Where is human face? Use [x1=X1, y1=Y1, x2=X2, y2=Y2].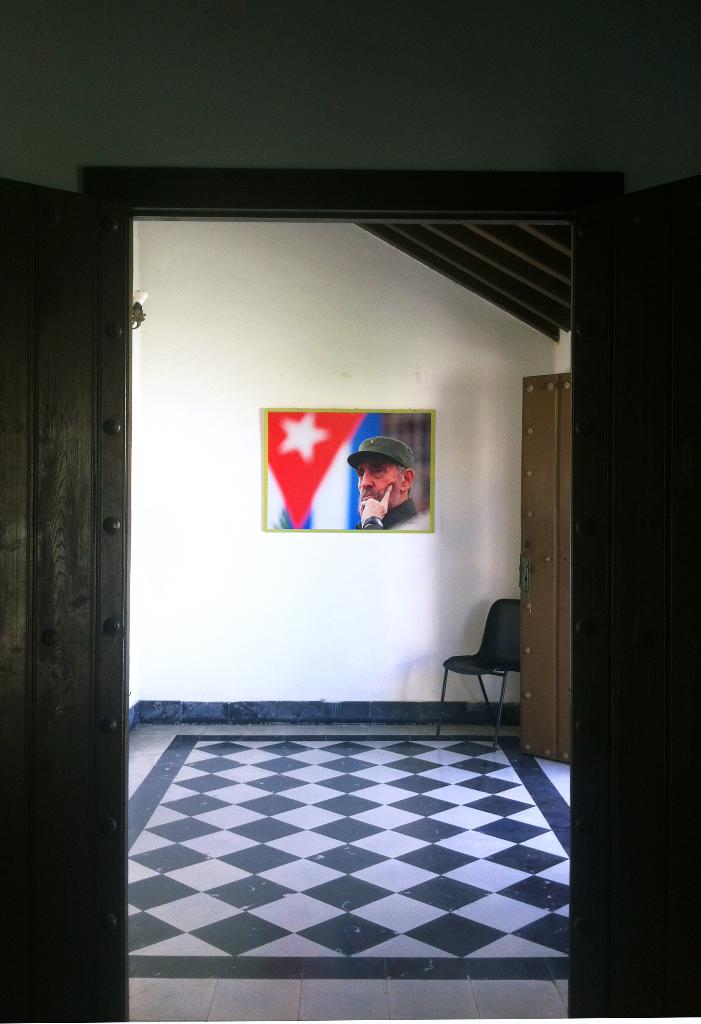
[x1=356, y1=456, x2=403, y2=509].
